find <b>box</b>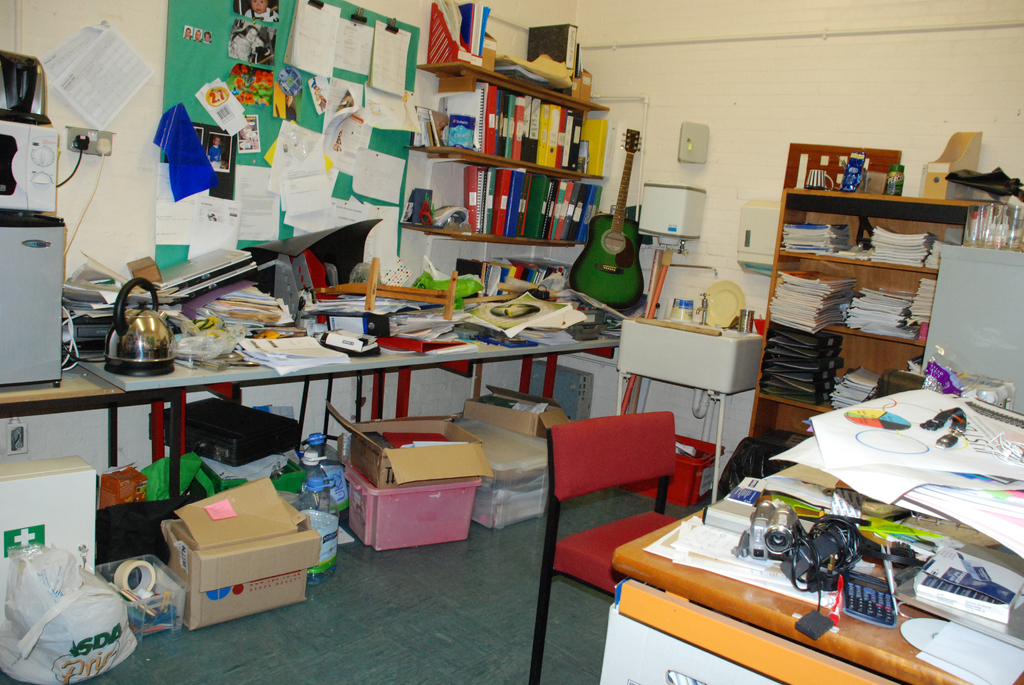
352/468/487/544
